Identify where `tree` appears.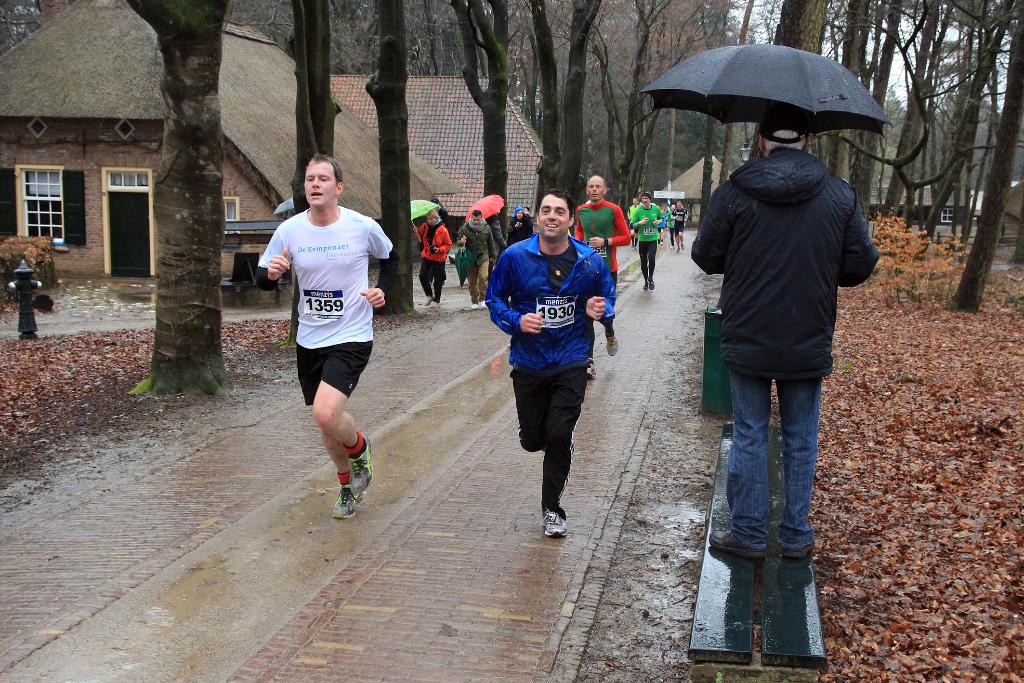
Appears at bbox=(532, 0, 598, 220).
